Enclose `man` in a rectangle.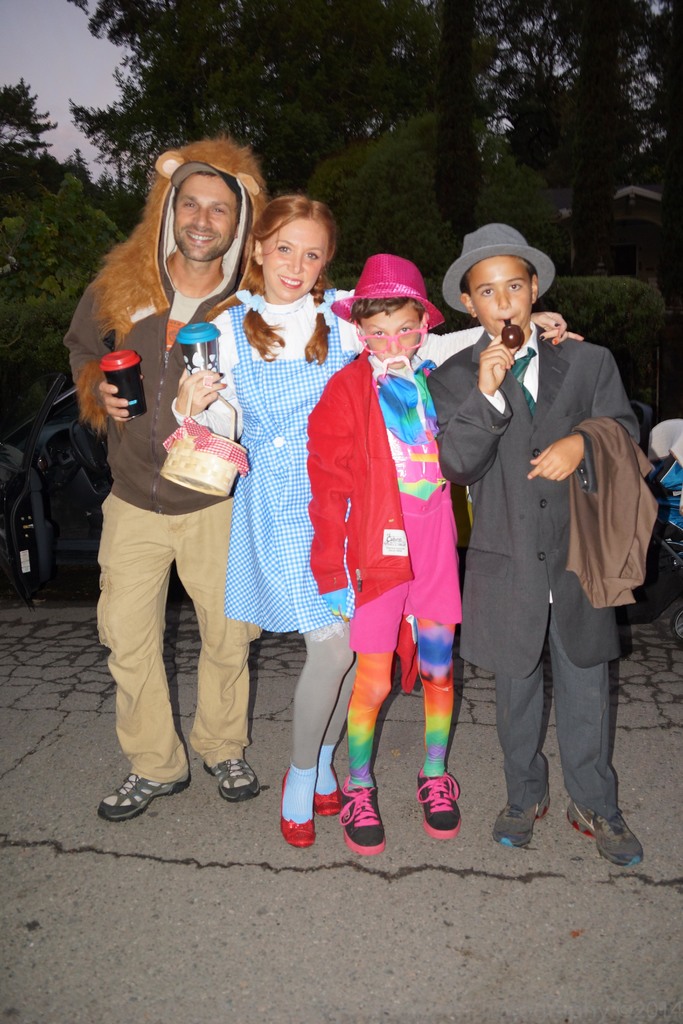
detection(61, 143, 279, 820).
